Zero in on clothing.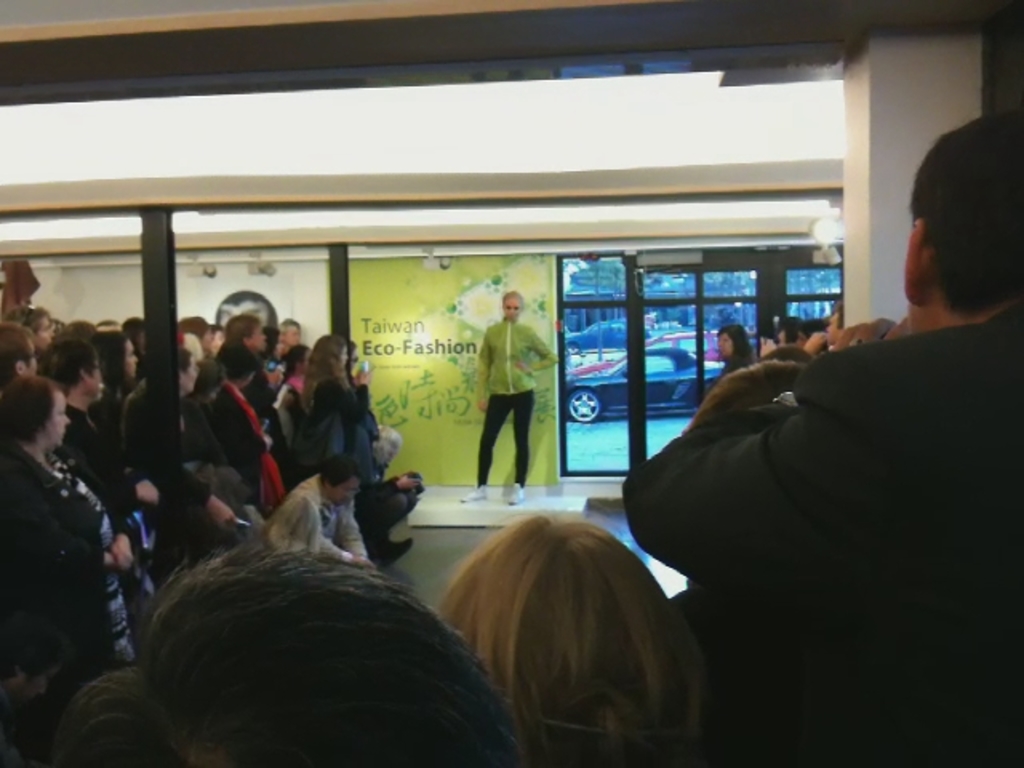
Zeroed in: select_region(477, 323, 558, 485).
